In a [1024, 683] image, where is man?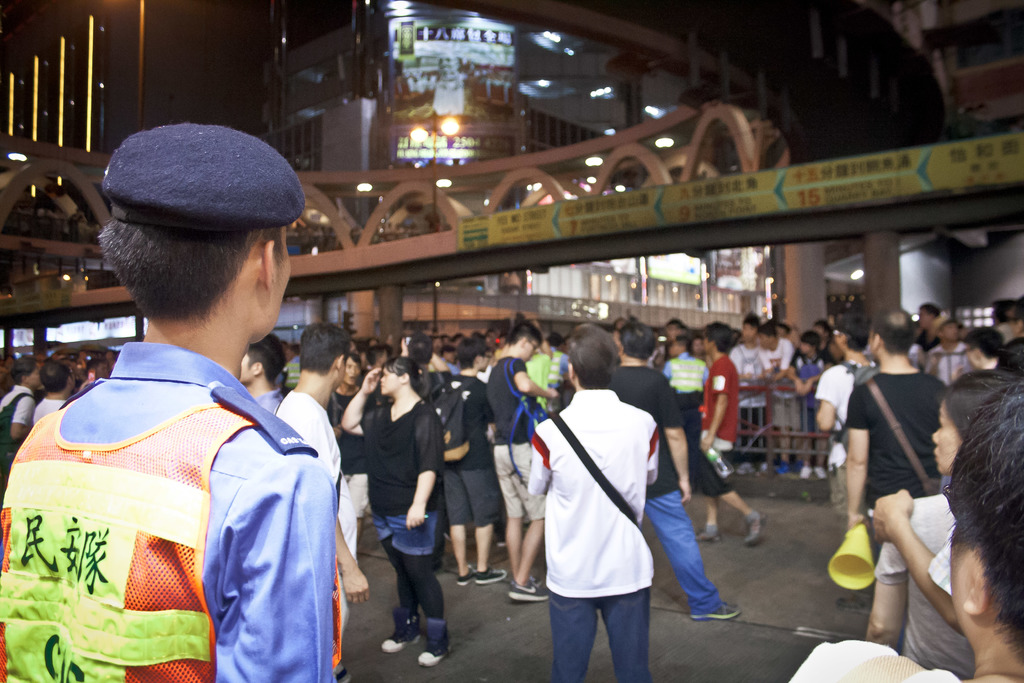
269:323:372:638.
